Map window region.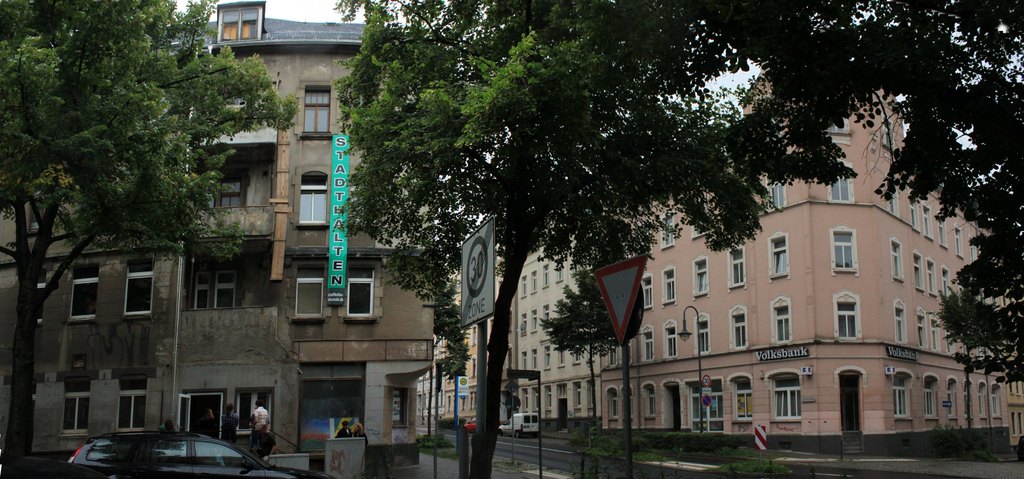
Mapped to BBox(541, 347, 550, 366).
